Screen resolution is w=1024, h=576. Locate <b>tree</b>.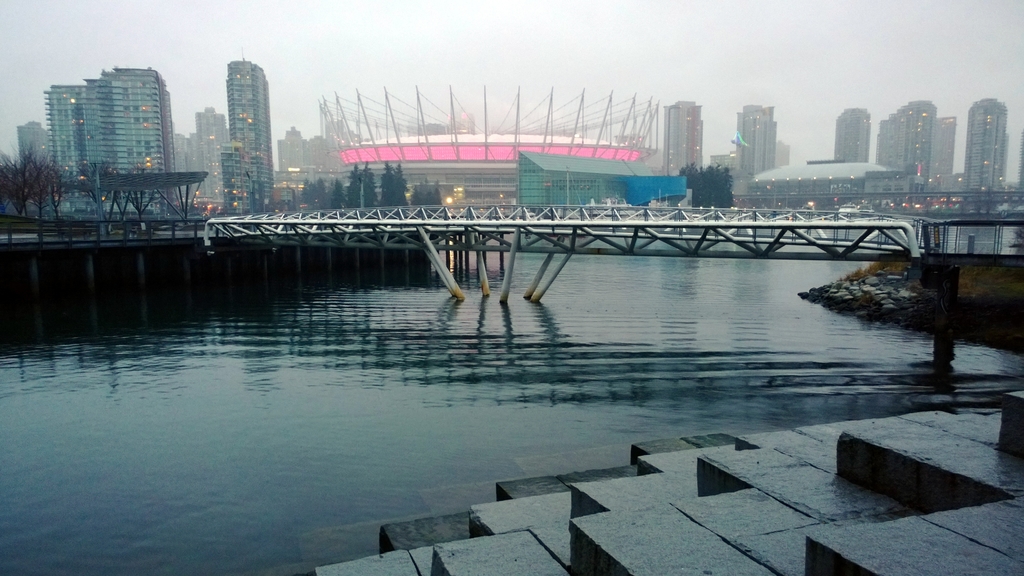
rect(0, 149, 44, 219).
